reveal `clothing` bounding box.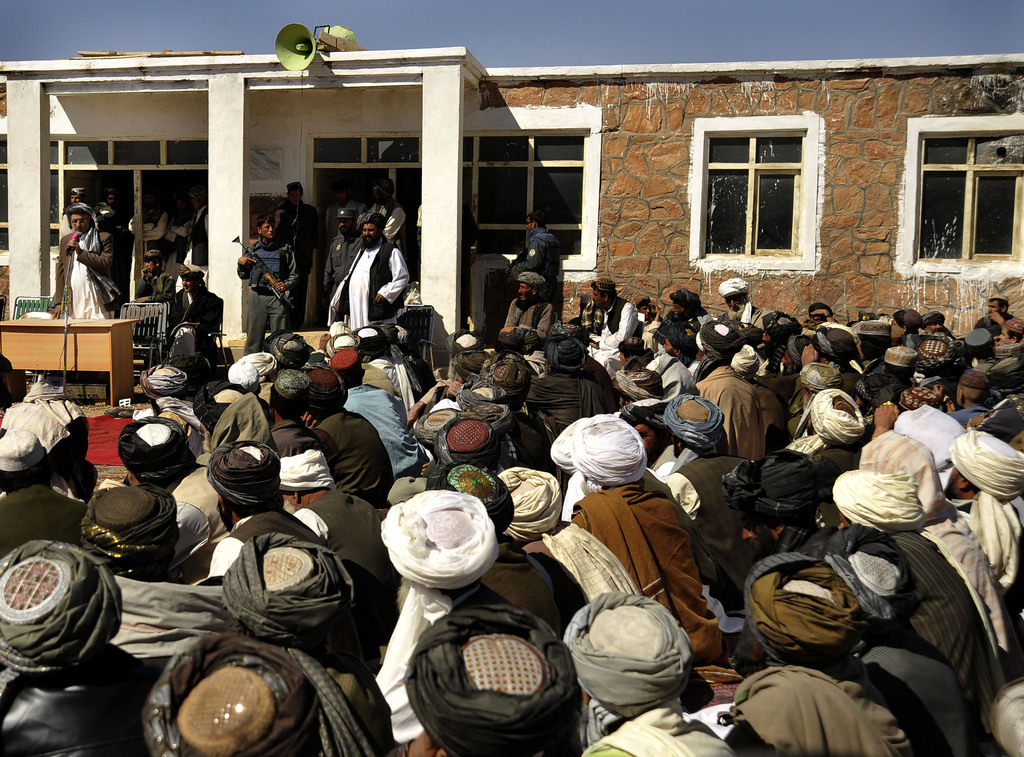
Revealed: 518 229 563 303.
